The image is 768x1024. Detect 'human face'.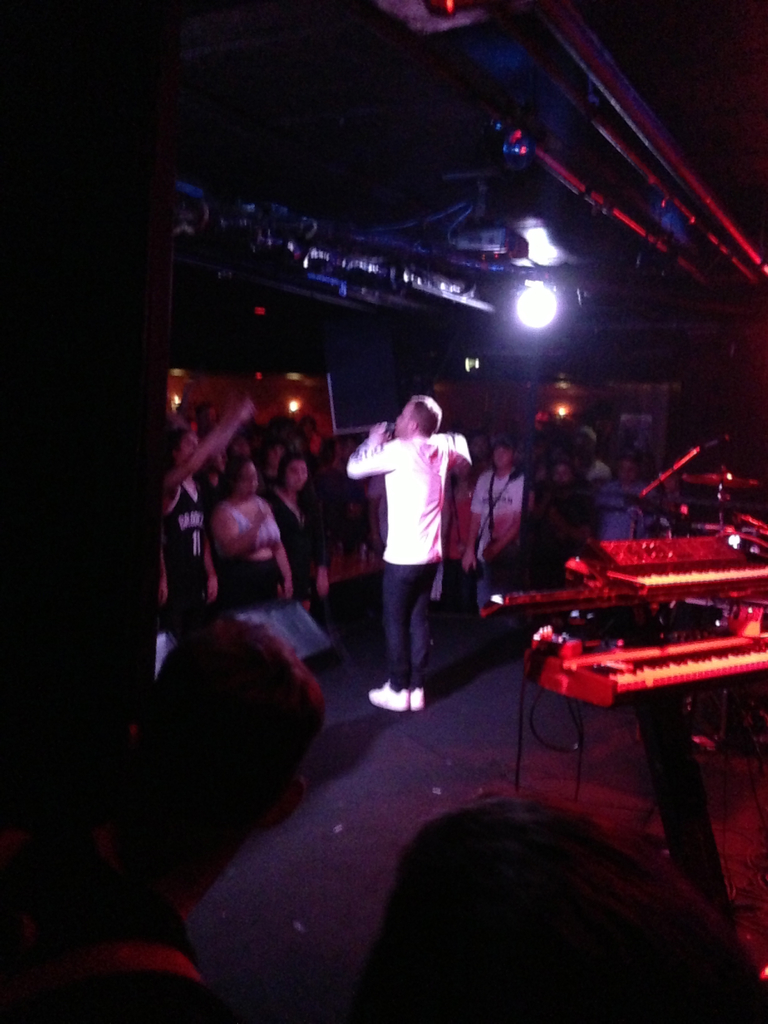
Detection: [left=175, top=433, right=202, bottom=457].
